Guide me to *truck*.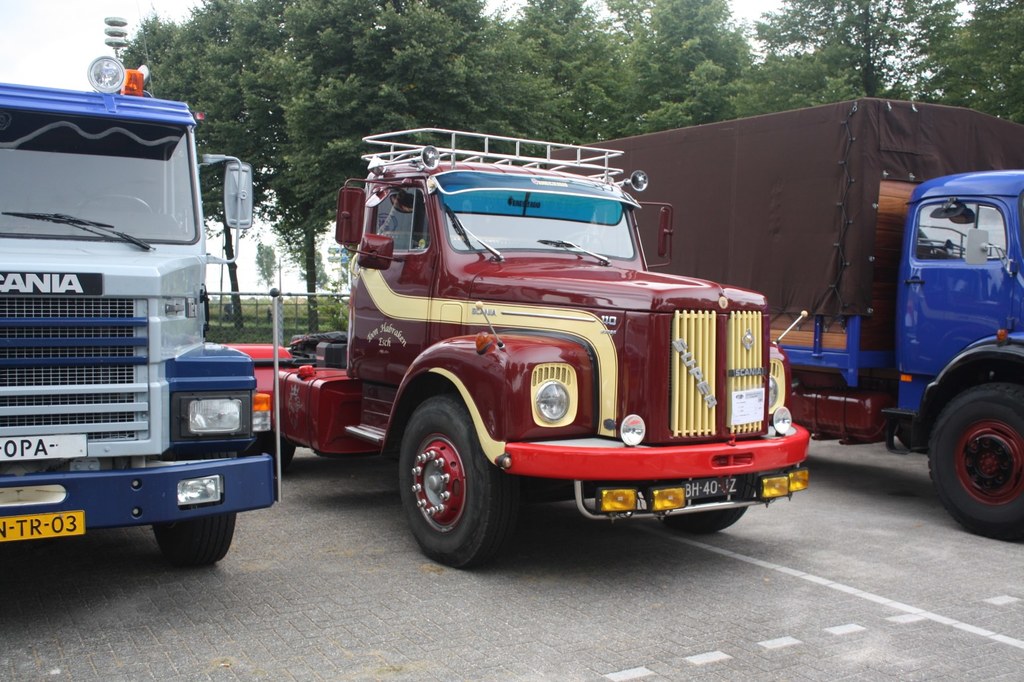
Guidance: pyautogui.locateOnScreen(9, 61, 257, 600).
